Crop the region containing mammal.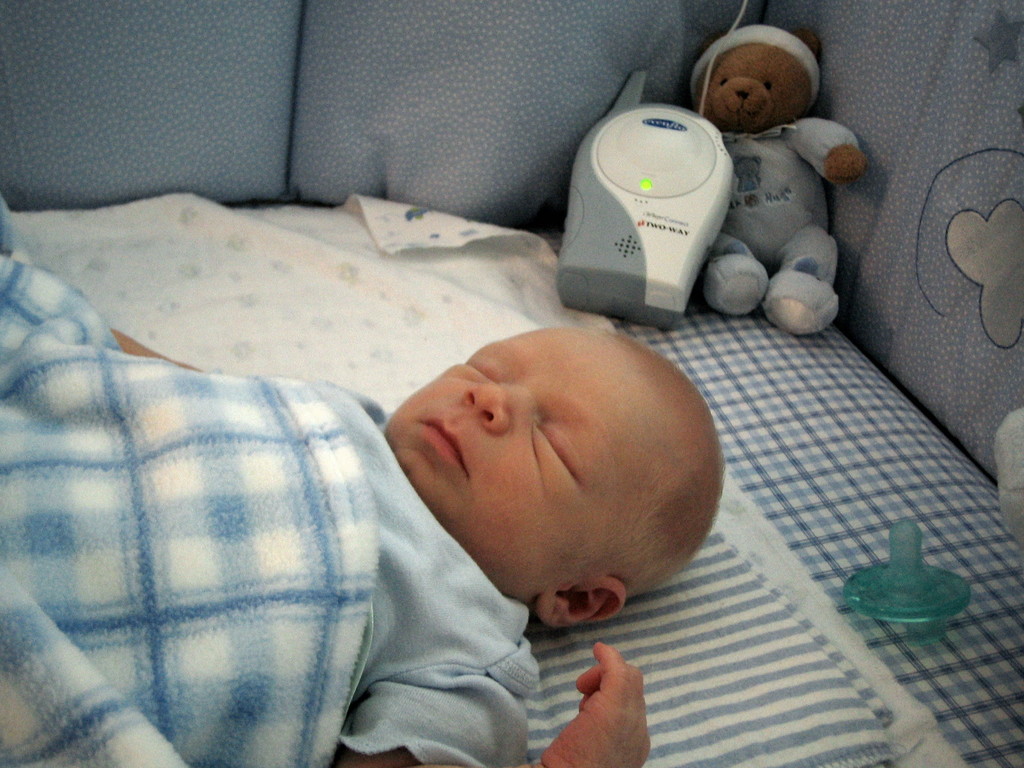
Crop region: <region>117, 328, 726, 767</region>.
